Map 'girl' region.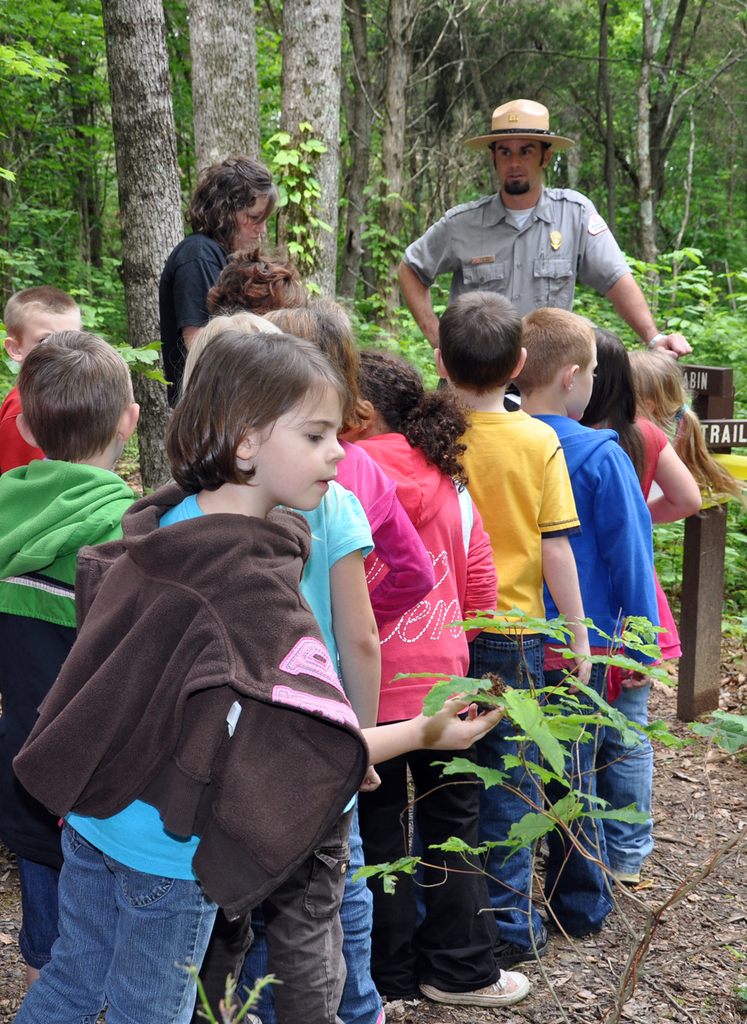
Mapped to <bbox>15, 329, 506, 1023</bbox>.
